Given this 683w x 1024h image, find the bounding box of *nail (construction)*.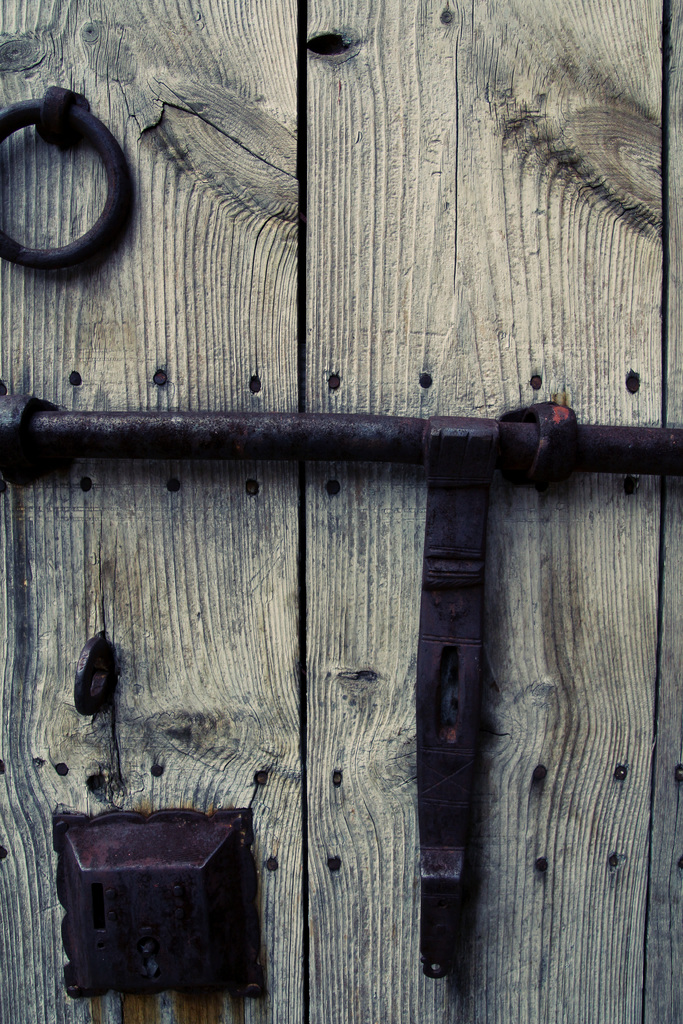
<bbox>327, 369, 349, 394</bbox>.
